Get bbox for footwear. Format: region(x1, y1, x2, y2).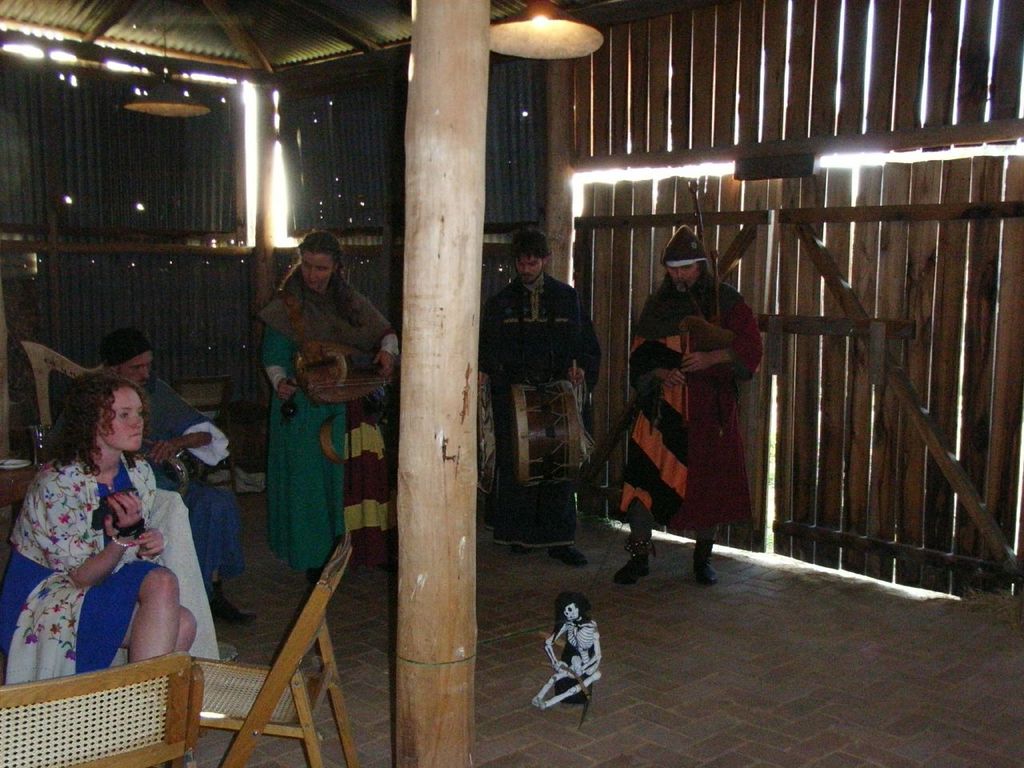
region(214, 586, 261, 626).
